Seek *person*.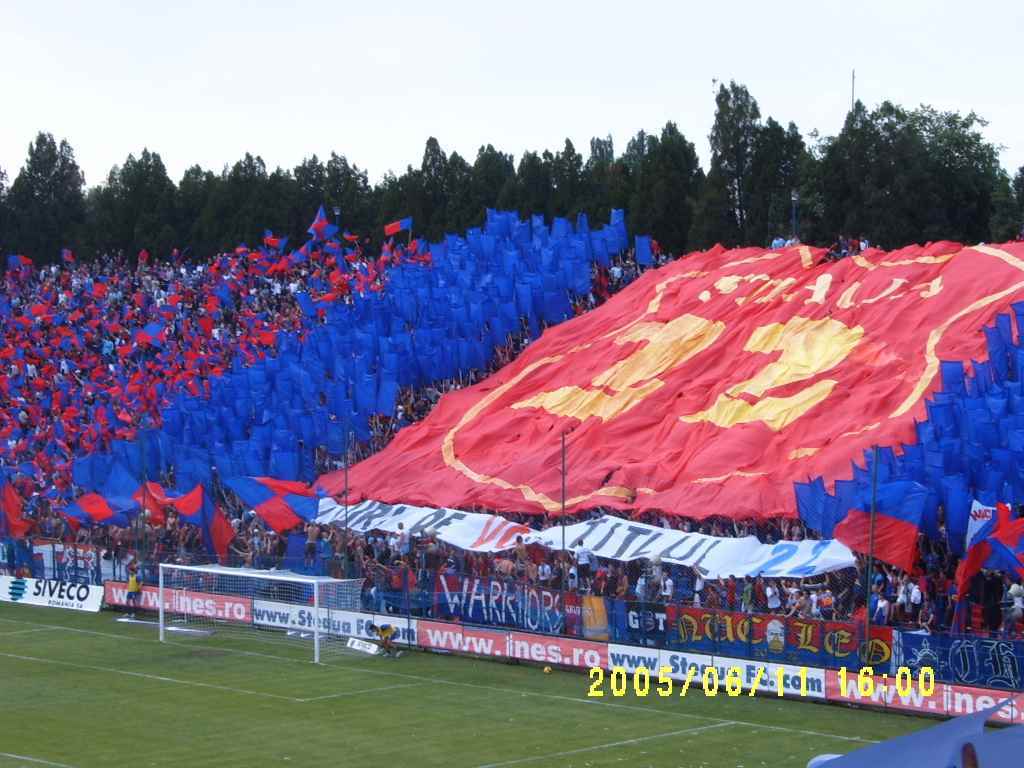
l=659, t=572, r=671, b=601.
